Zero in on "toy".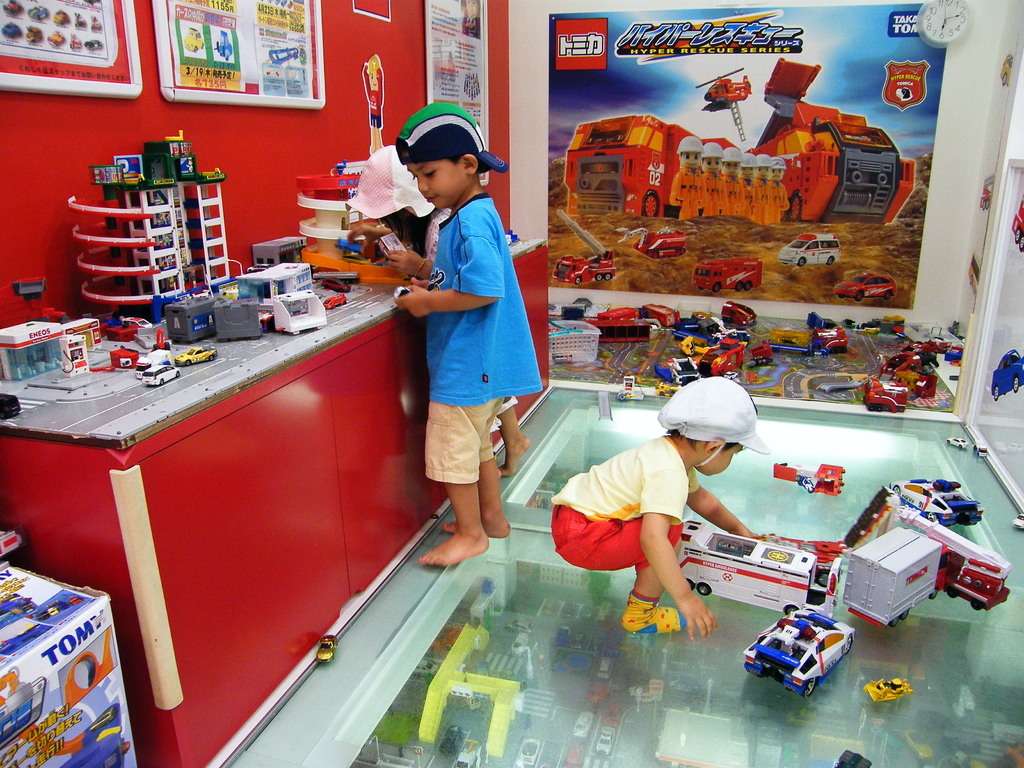
Zeroed in: locate(317, 630, 342, 659).
